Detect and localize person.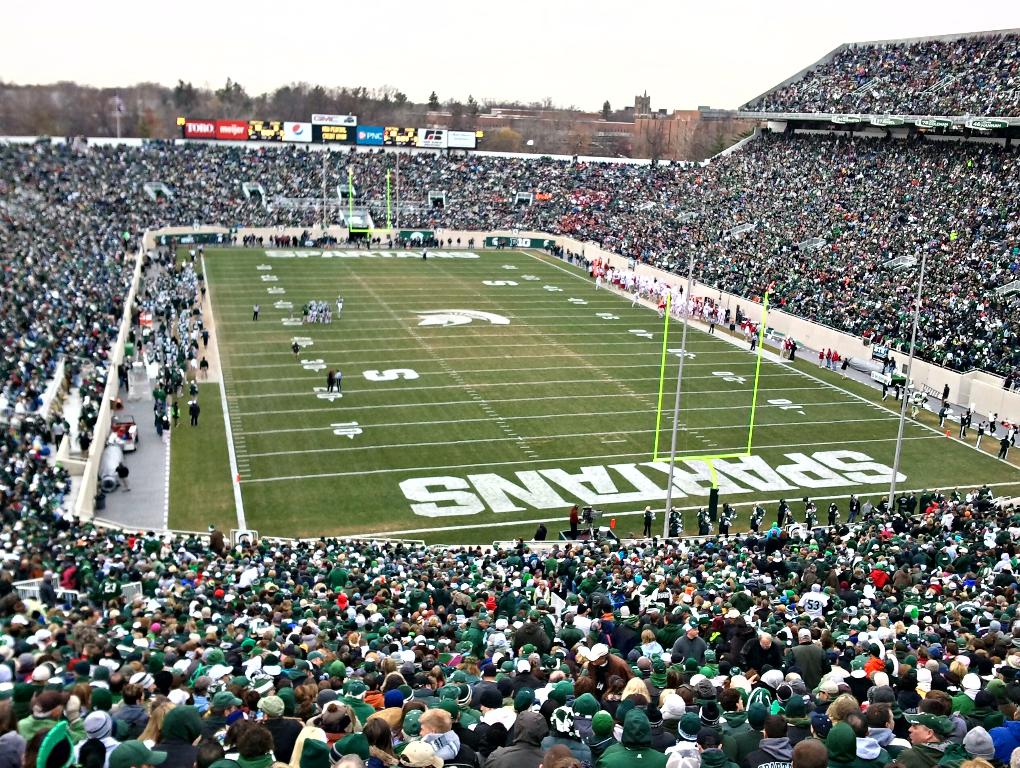
Localized at BBox(295, 342, 298, 356).
